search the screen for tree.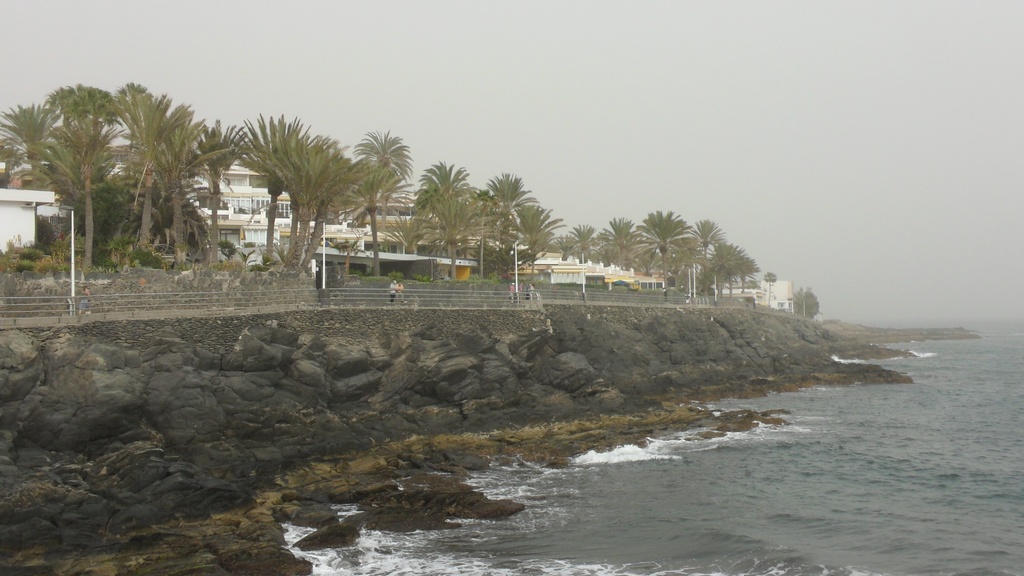
Found at left=144, top=106, right=228, bottom=266.
